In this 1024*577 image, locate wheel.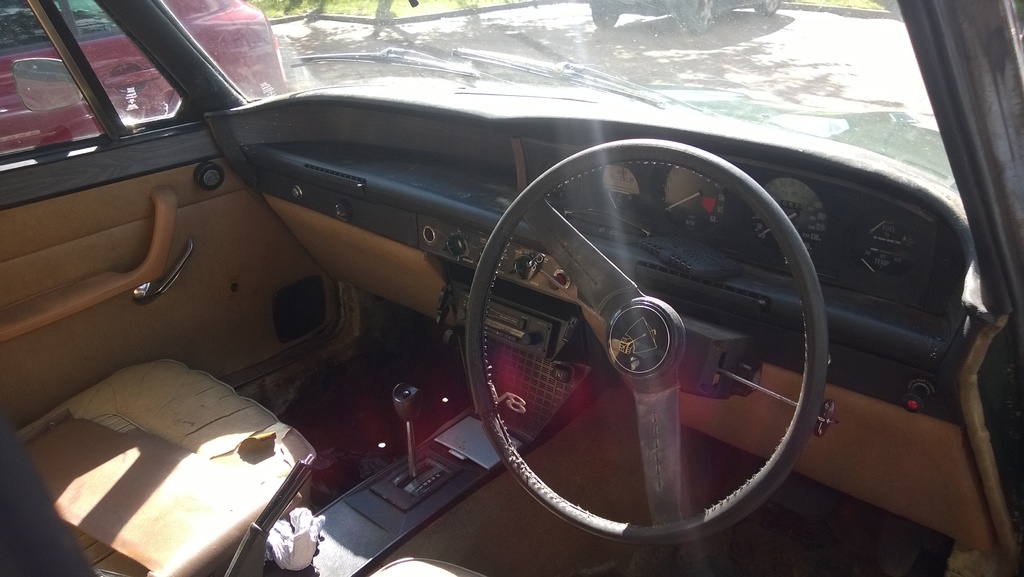
Bounding box: detection(588, 6, 620, 28).
